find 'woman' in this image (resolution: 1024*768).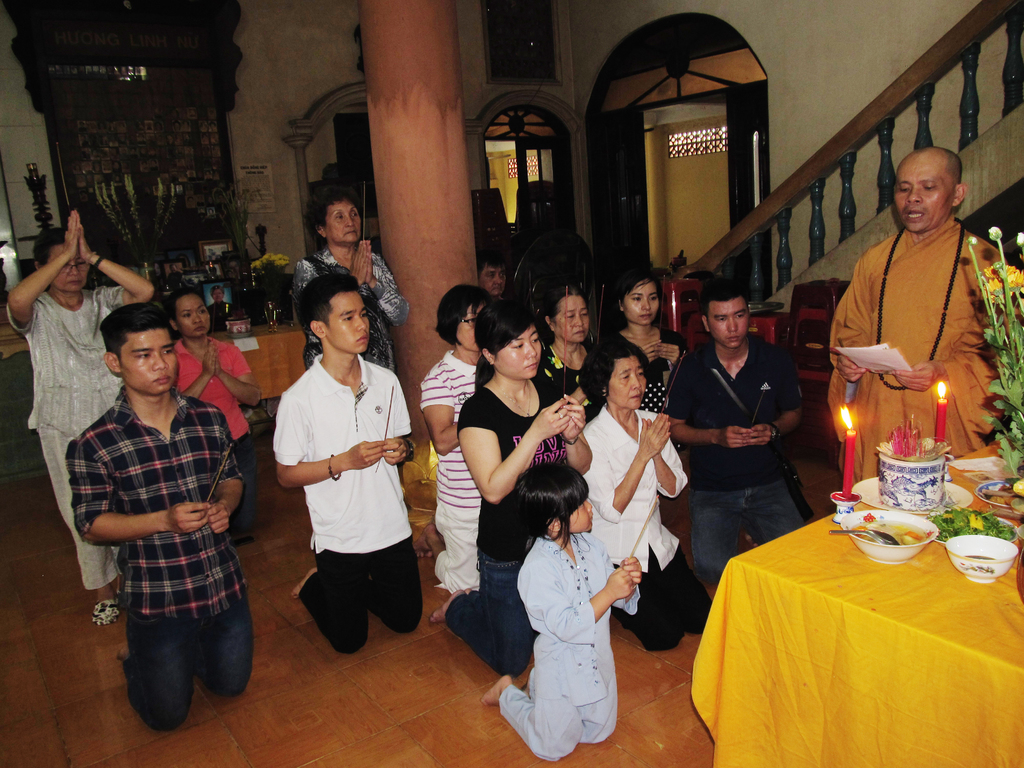
(306,191,407,380).
